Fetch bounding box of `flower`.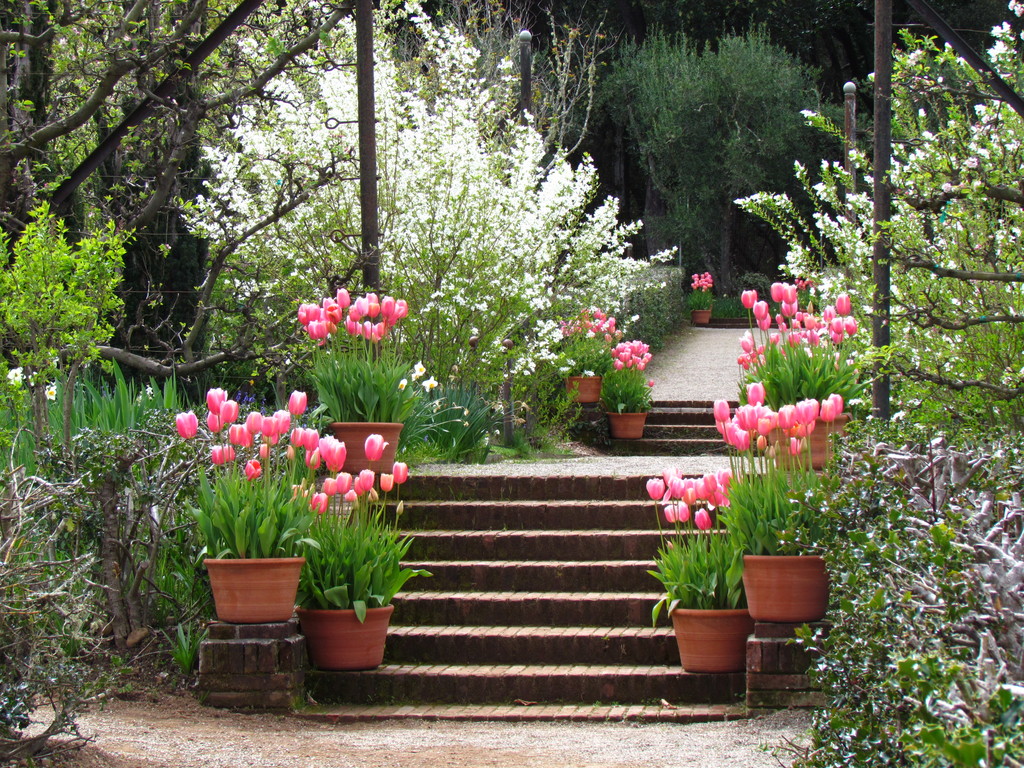
Bbox: rect(684, 271, 712, 290).
